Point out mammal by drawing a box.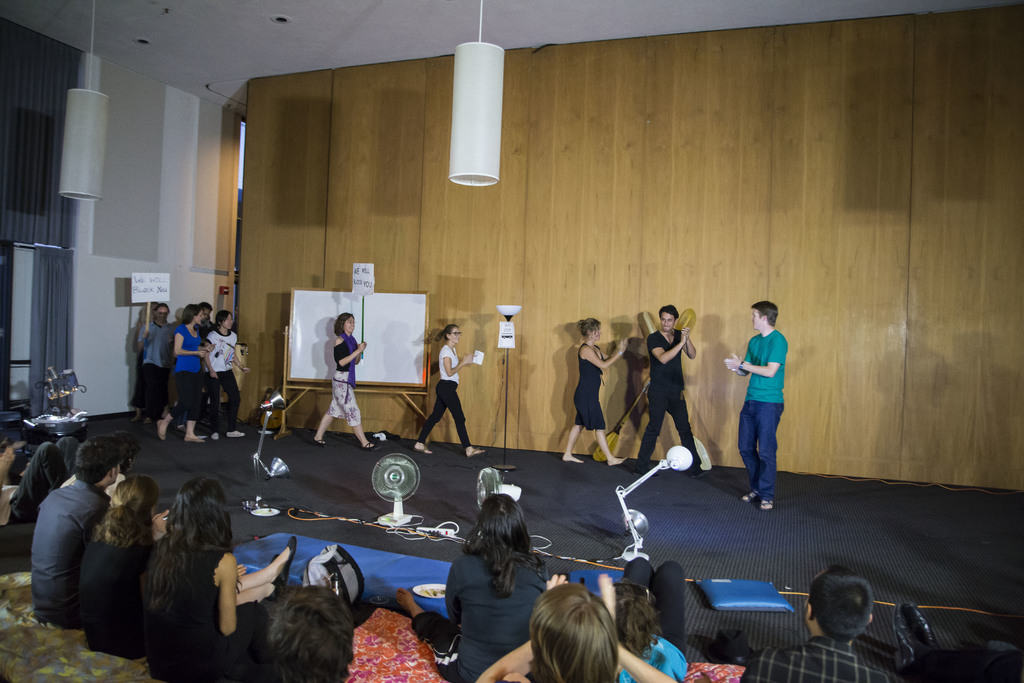
region(0, 436, 77, 527).
